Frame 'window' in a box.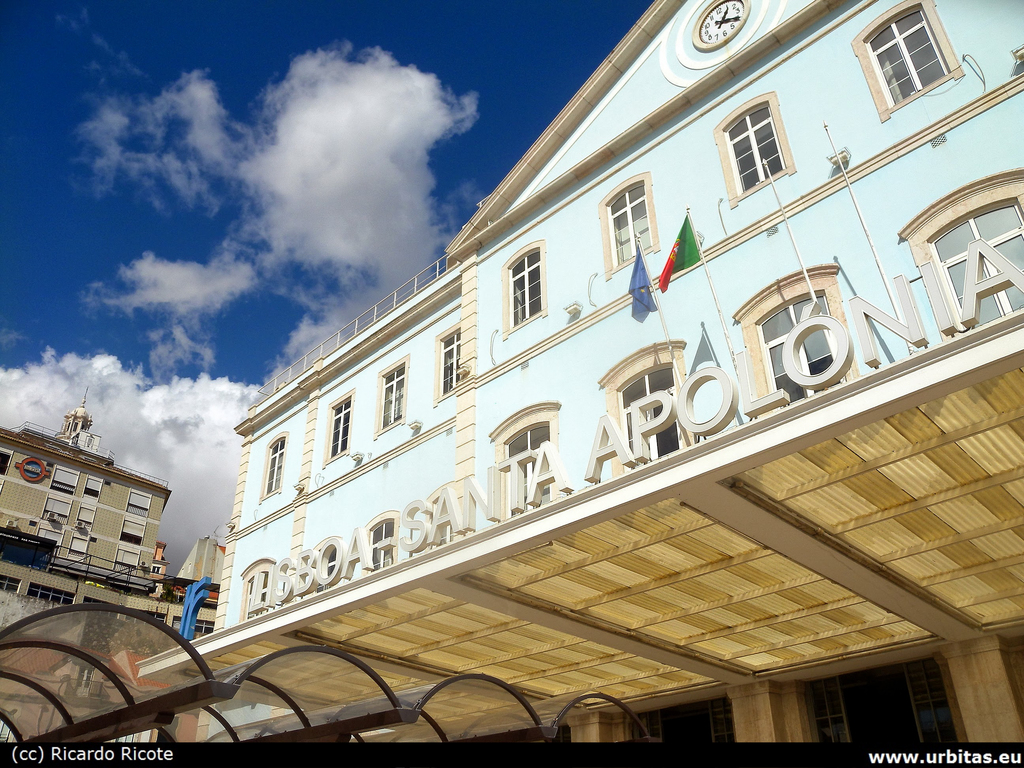
873,1,964,100.
